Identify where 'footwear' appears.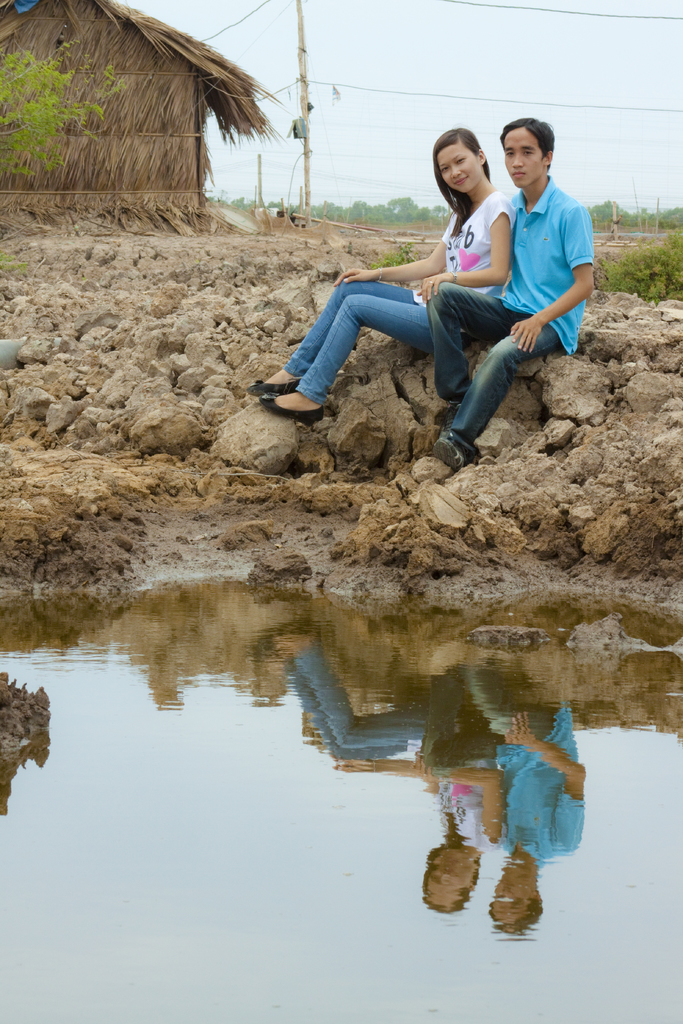
Appears at detection(432, 394, 460, 428).
